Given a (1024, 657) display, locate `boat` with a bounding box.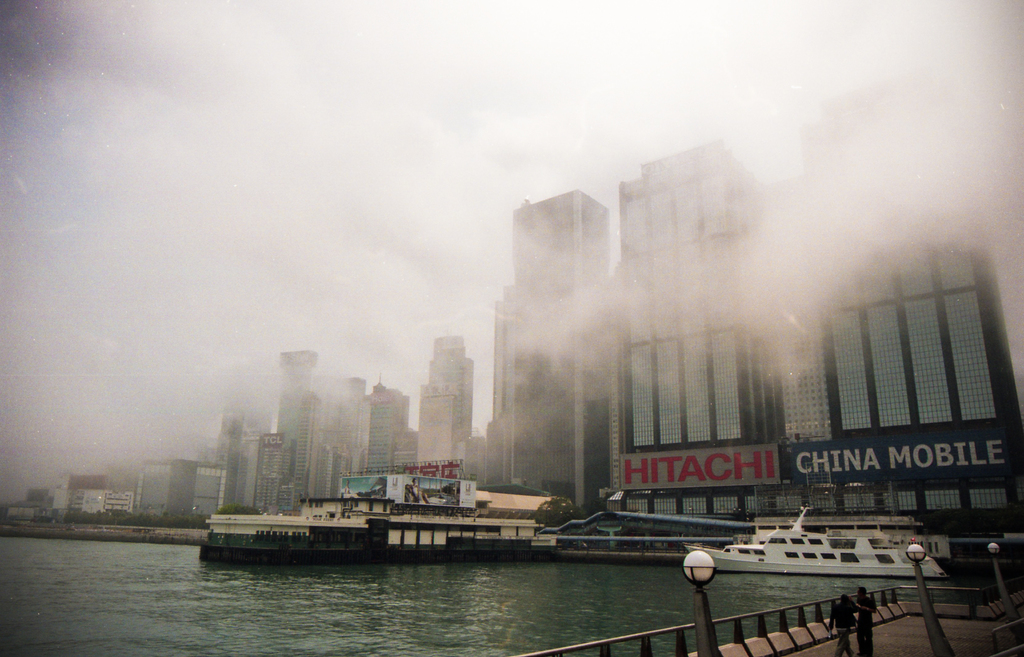
Located: BBox(676, 500, 953, 583).
